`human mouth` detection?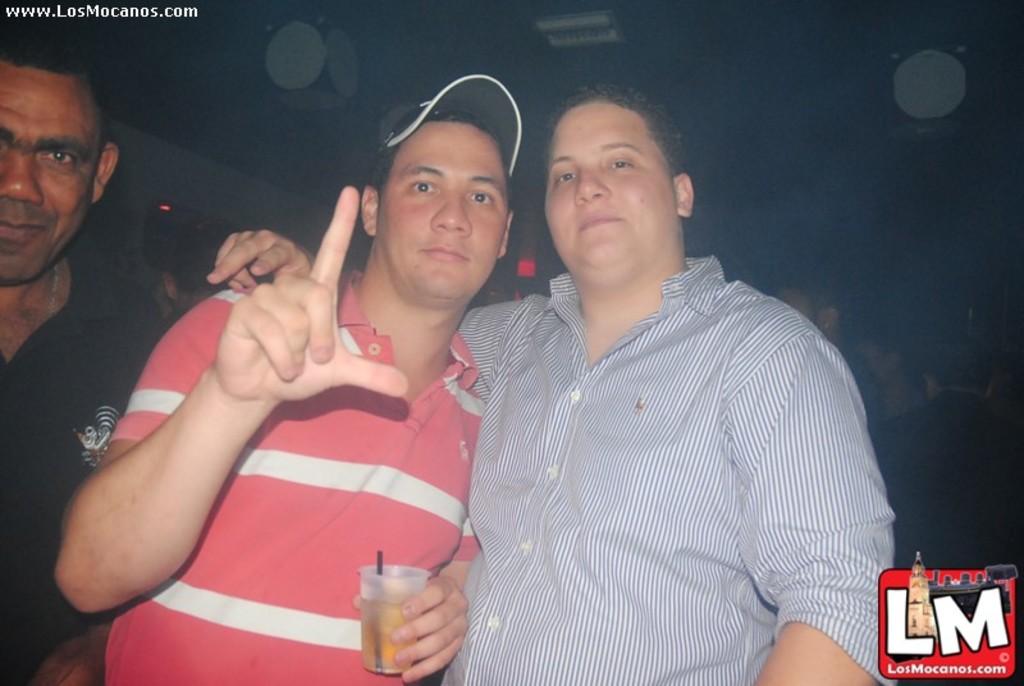
416 239 476 264
